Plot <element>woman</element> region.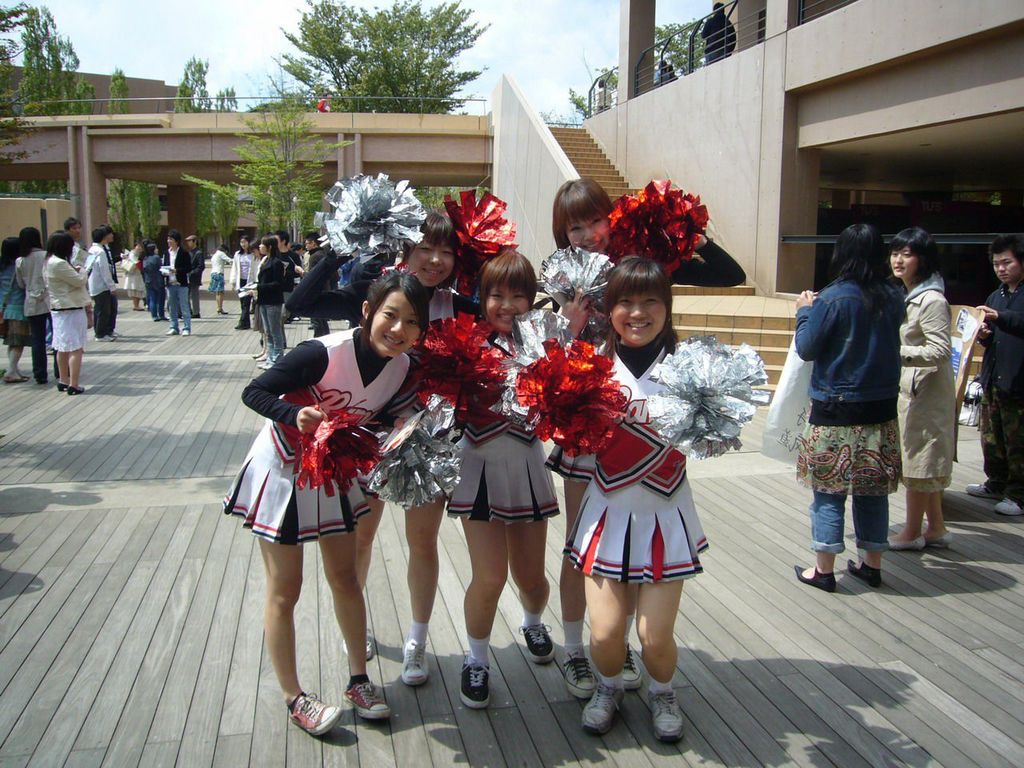
Plotted at (left=141, top=249, right=166, bottom=324).
